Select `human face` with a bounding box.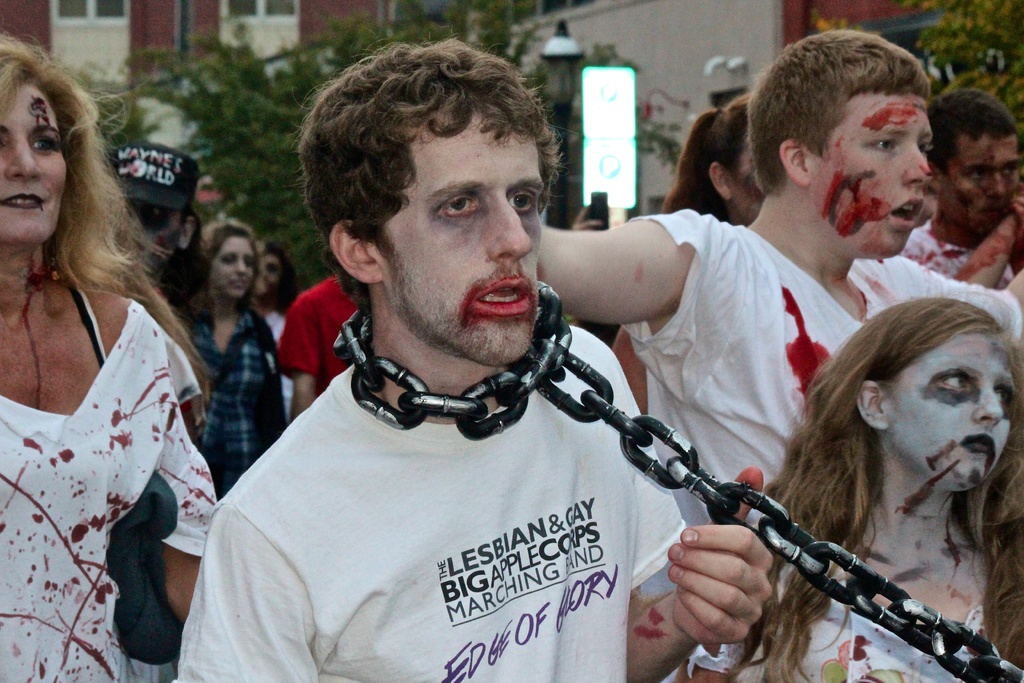
bbox=(806, 89, 932, 256).
